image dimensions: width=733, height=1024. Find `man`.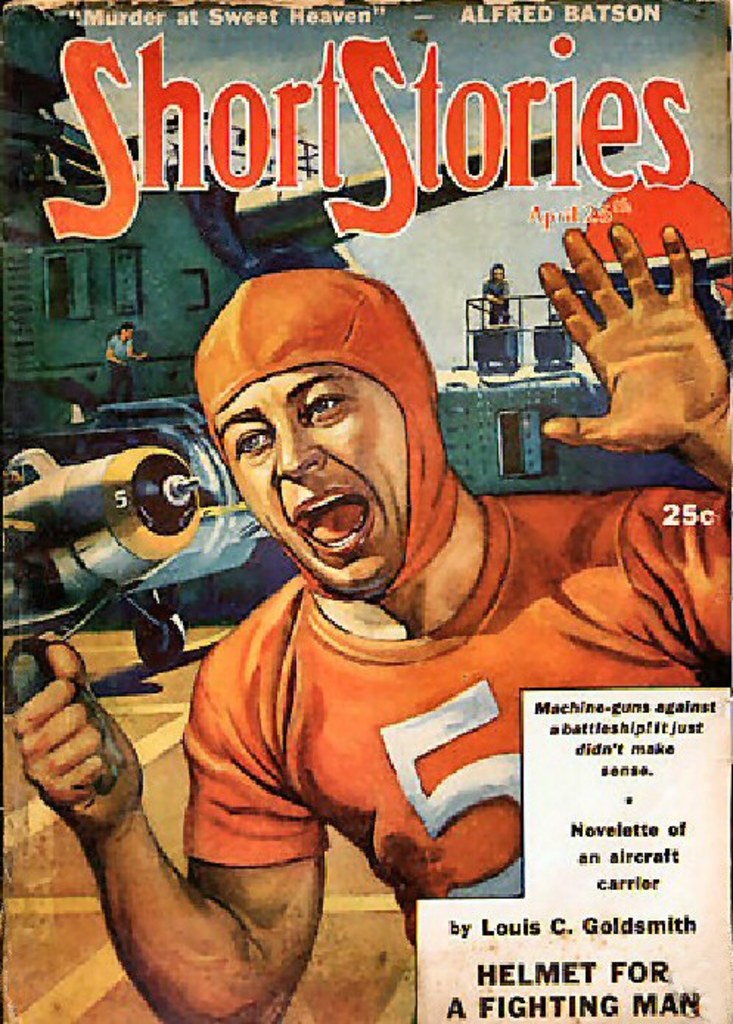
crop(97, 319, 150, 404).
